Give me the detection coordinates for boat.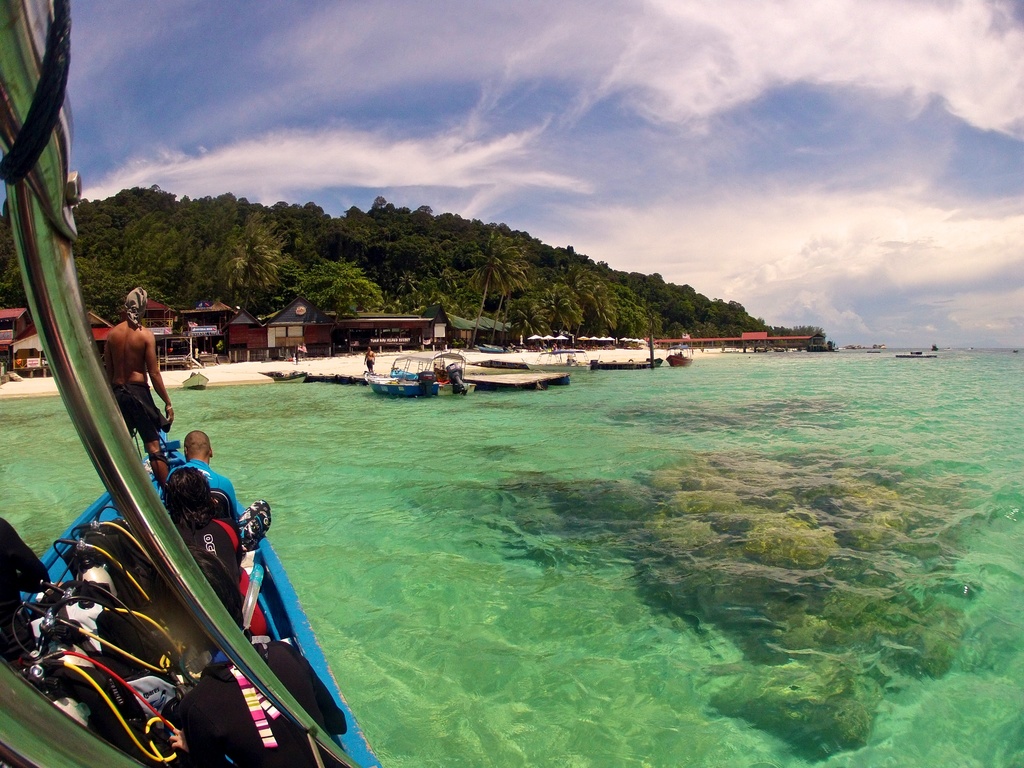
select_region(521, 348, 593, 371).
